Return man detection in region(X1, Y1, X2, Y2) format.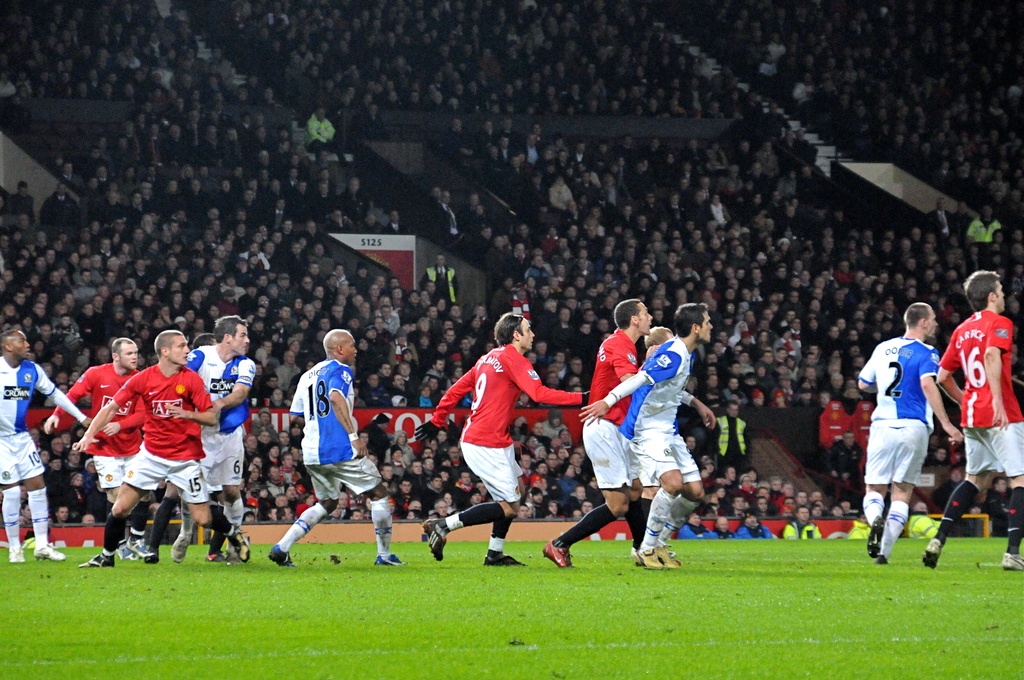
region(334, 489, 351, 519).
